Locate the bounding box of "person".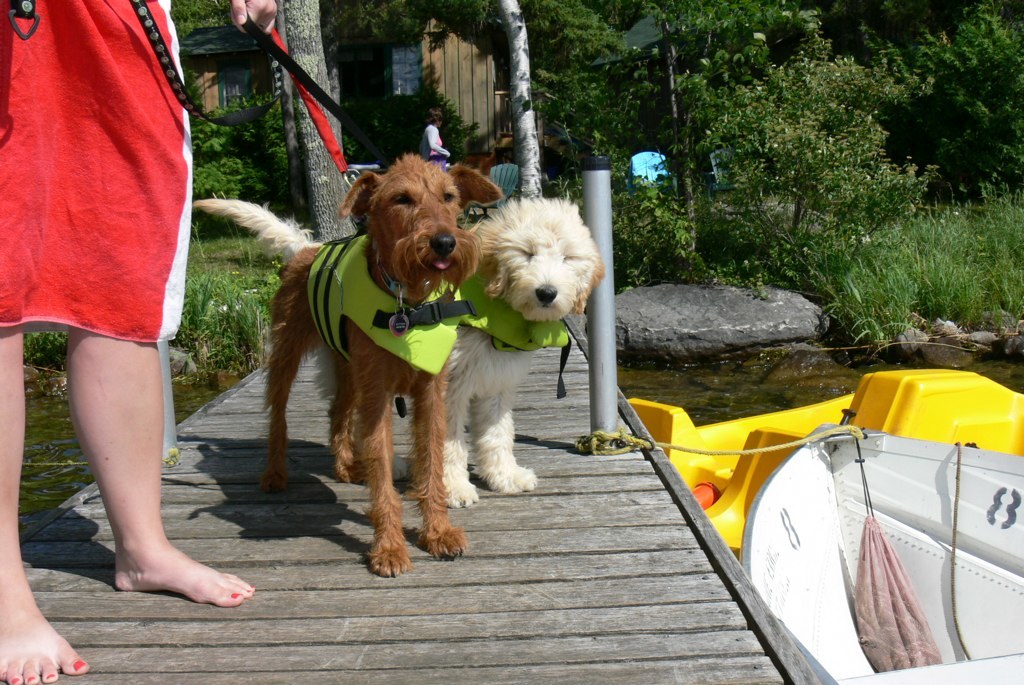
Bounding box: left=422, top=108, right=453, bottom=171.
